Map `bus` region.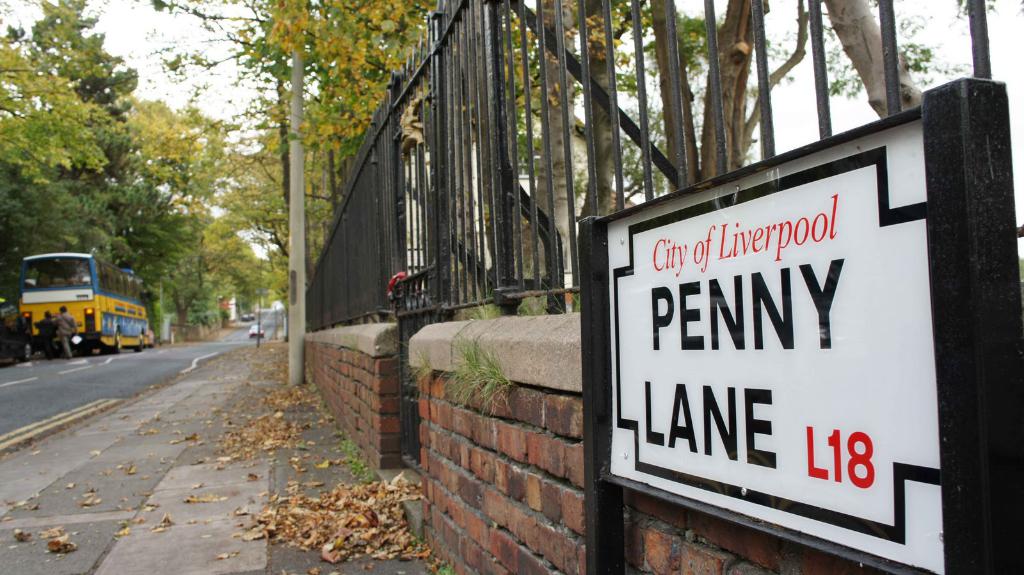
Mapped to <bbox>19, 252, 147, 352</bbox>.
